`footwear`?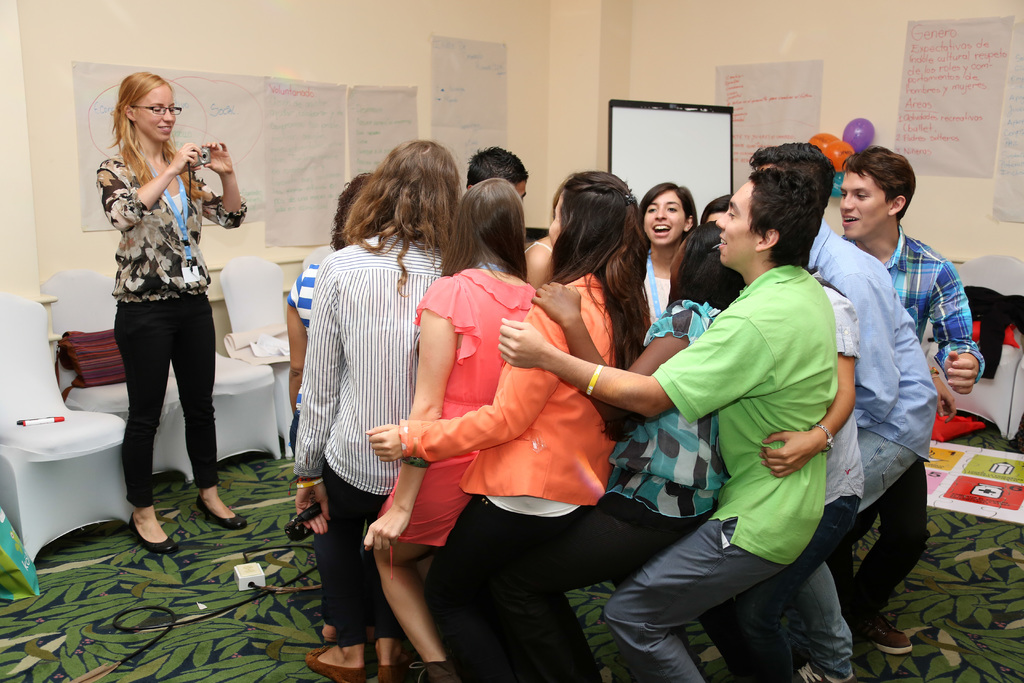
<bbox>413, 662, 461, 682</bbox>
